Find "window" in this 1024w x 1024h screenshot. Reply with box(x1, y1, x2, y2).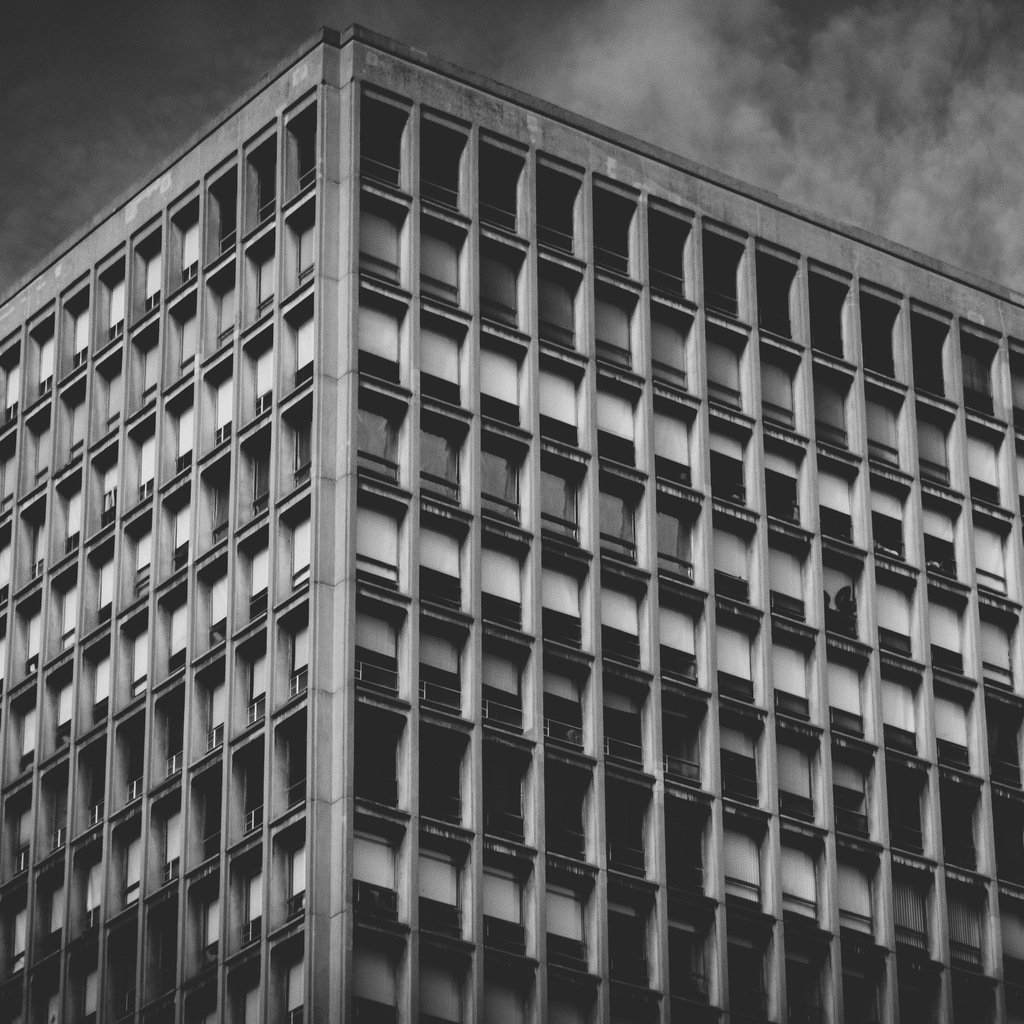
box(1008, 335, 1023, 433).
